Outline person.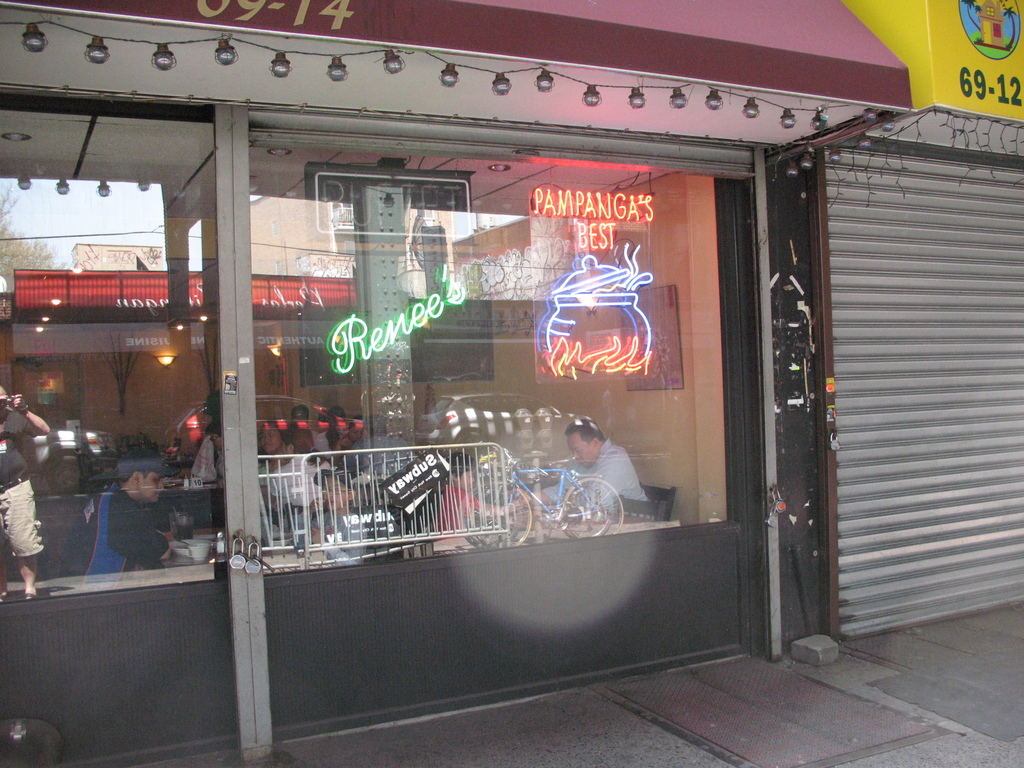
Outline: 563,420,653,523.
